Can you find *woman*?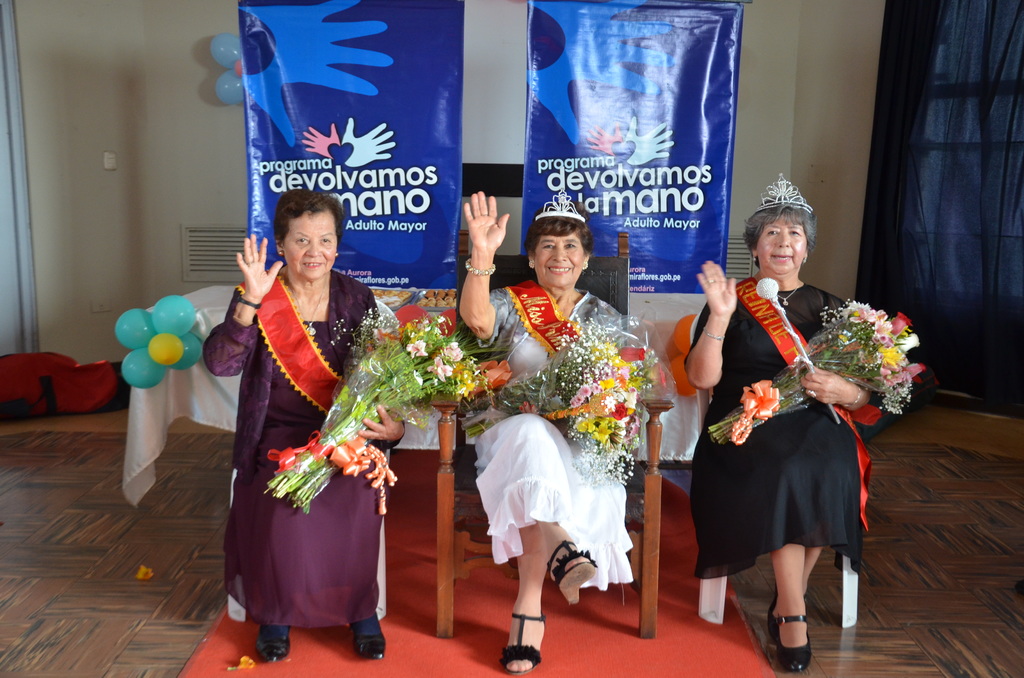
Yes, bounding box: {"x1": 678, "y1": 174, "x2": 913, "y2": 677}.
